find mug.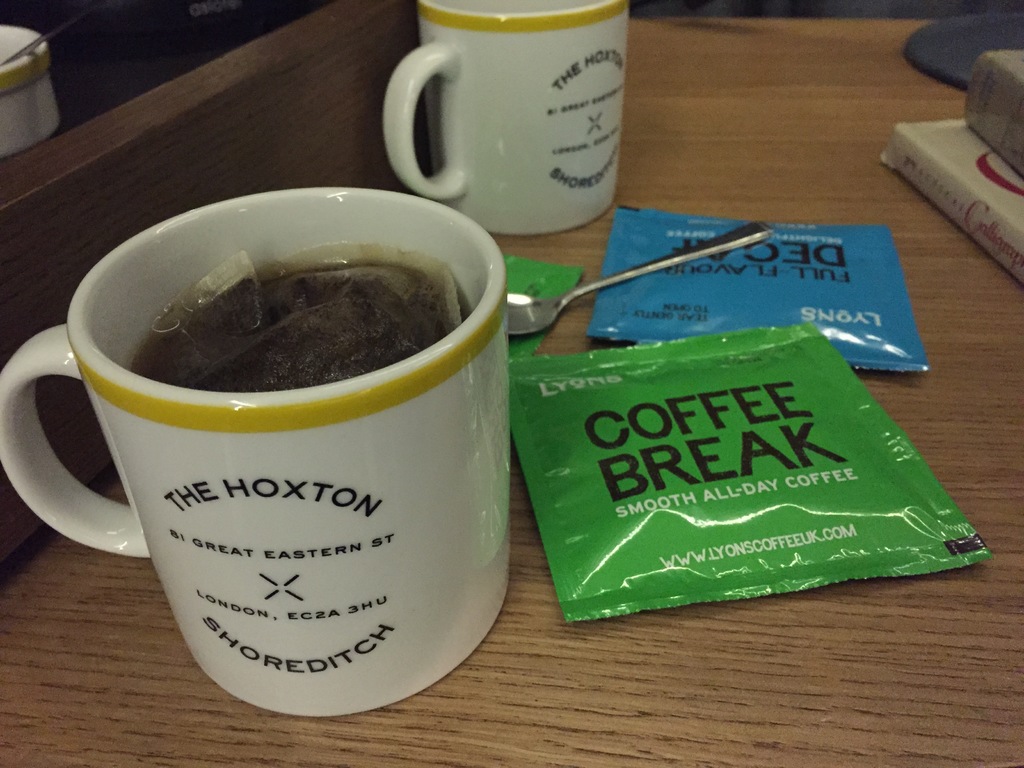
bbox=(0, 187, 509, 721).
